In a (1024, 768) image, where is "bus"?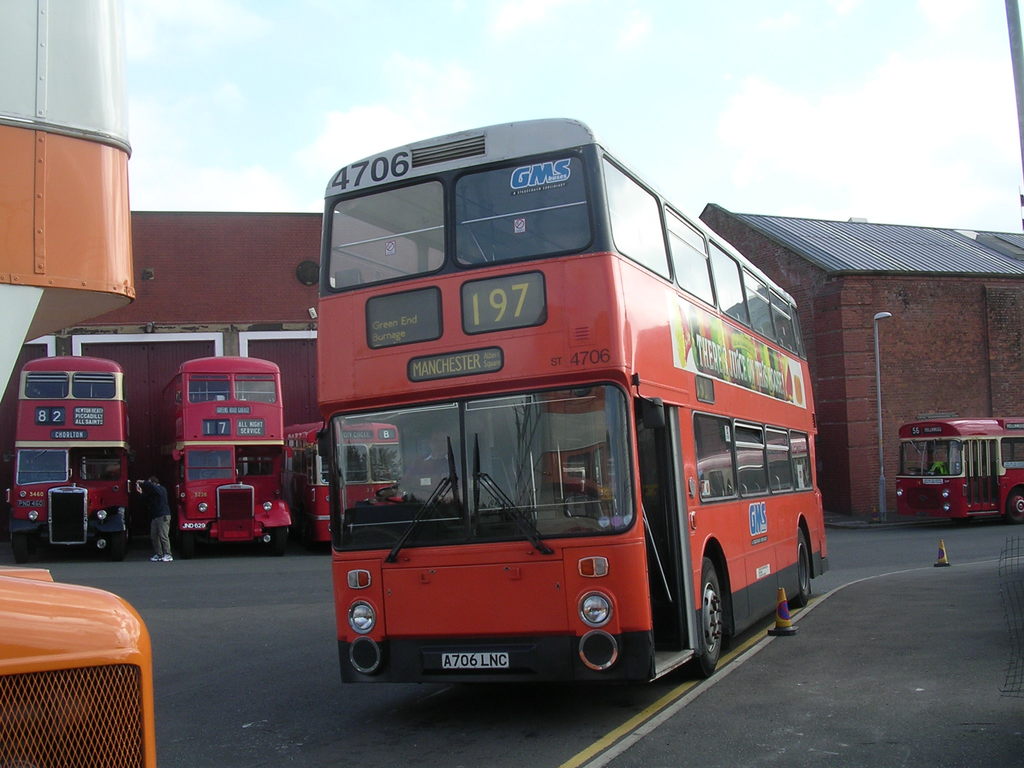
10, 355, 136, 561.
